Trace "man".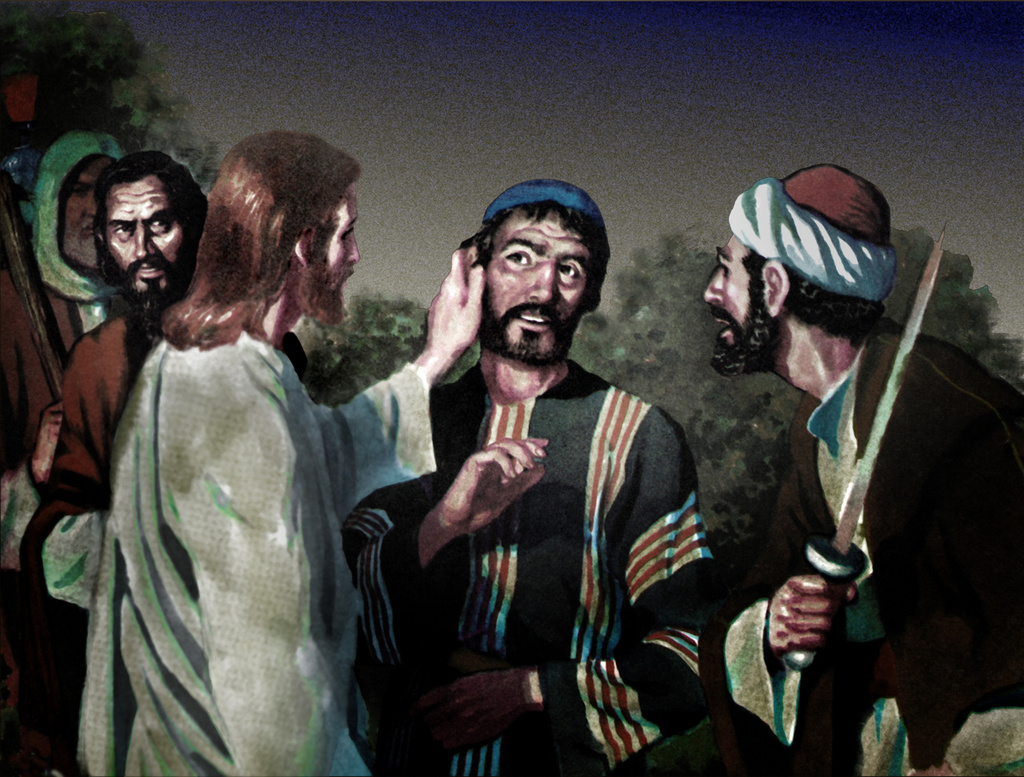
Traced to (364, 206, 718, 776).
